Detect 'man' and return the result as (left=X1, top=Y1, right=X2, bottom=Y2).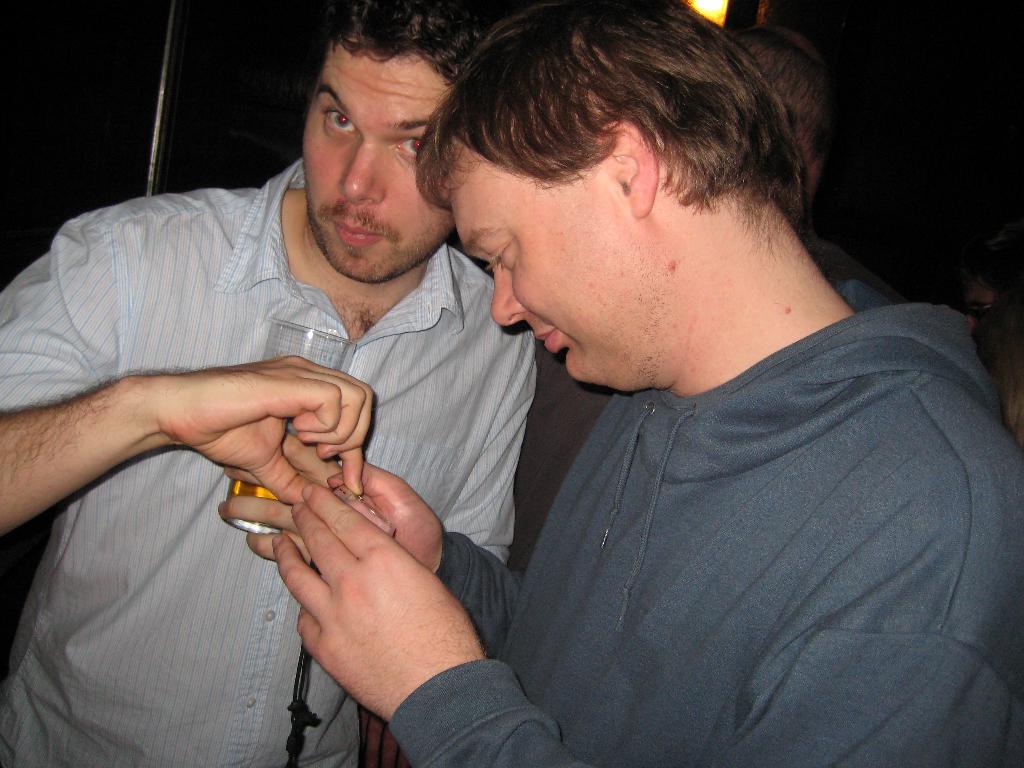
(left=0, top=1, right=545, bottom=767).
